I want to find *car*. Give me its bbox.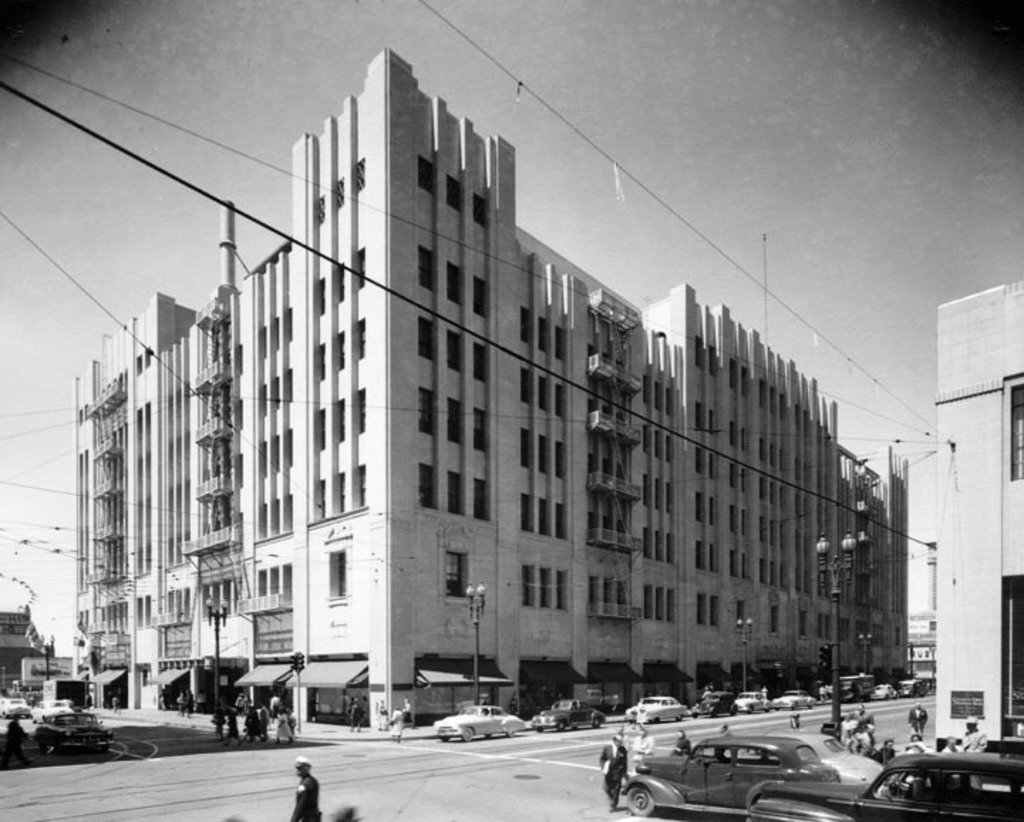
<box>525,690,607,731</box>.
